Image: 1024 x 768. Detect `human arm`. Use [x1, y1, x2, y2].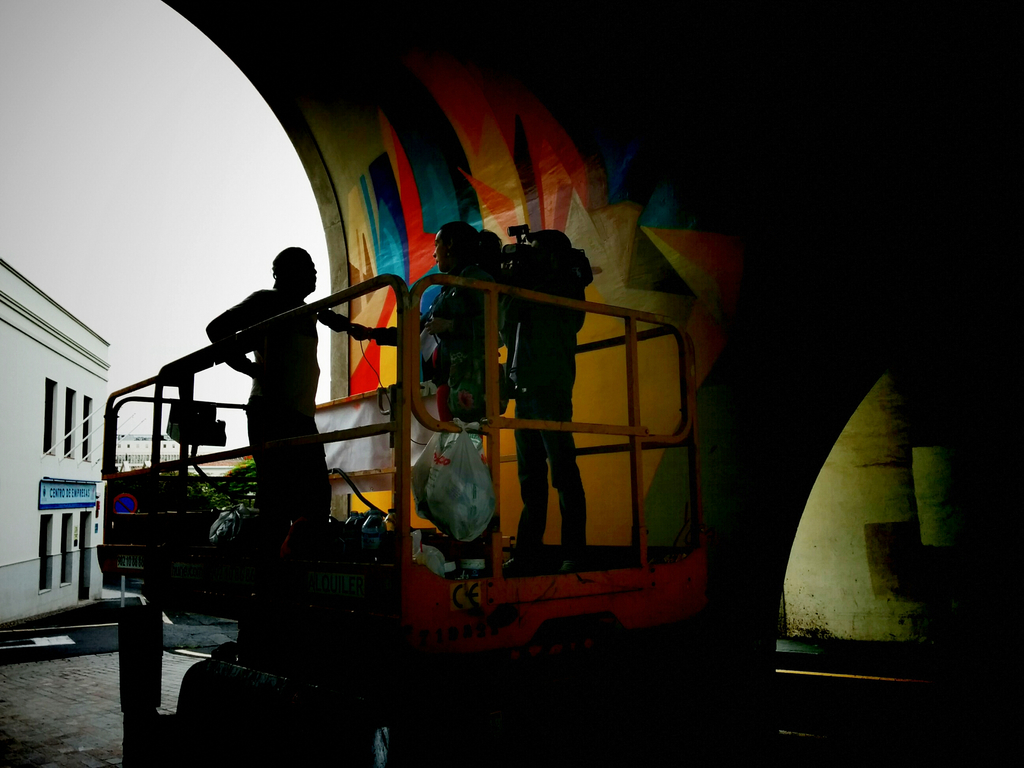
[204, 285, 261, 379].
